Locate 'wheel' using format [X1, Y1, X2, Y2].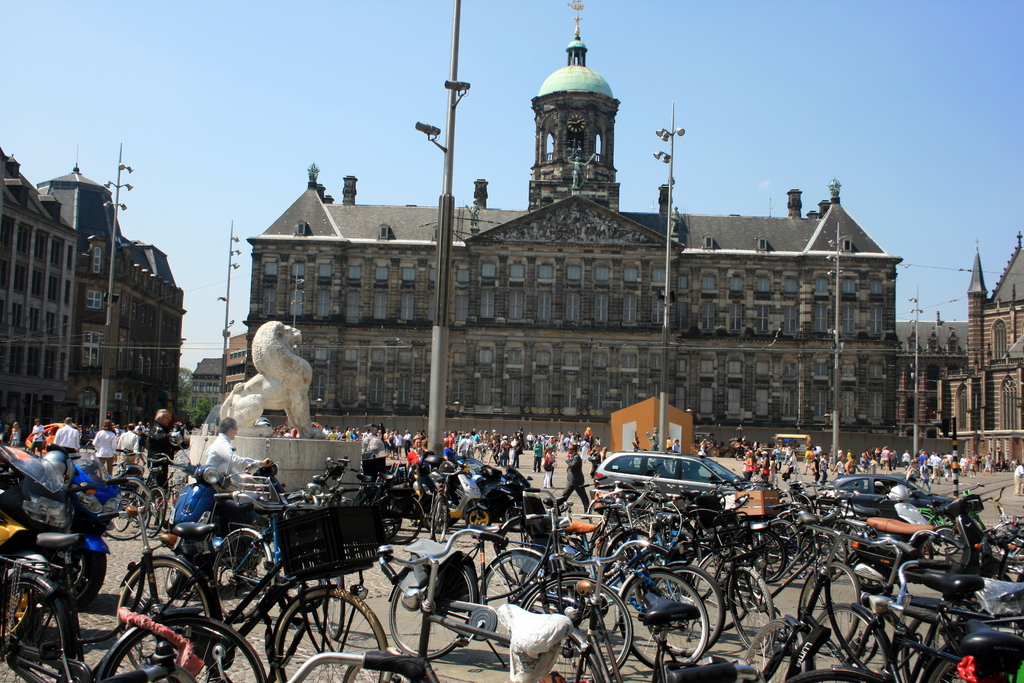
[165, 549, 189, 599].
